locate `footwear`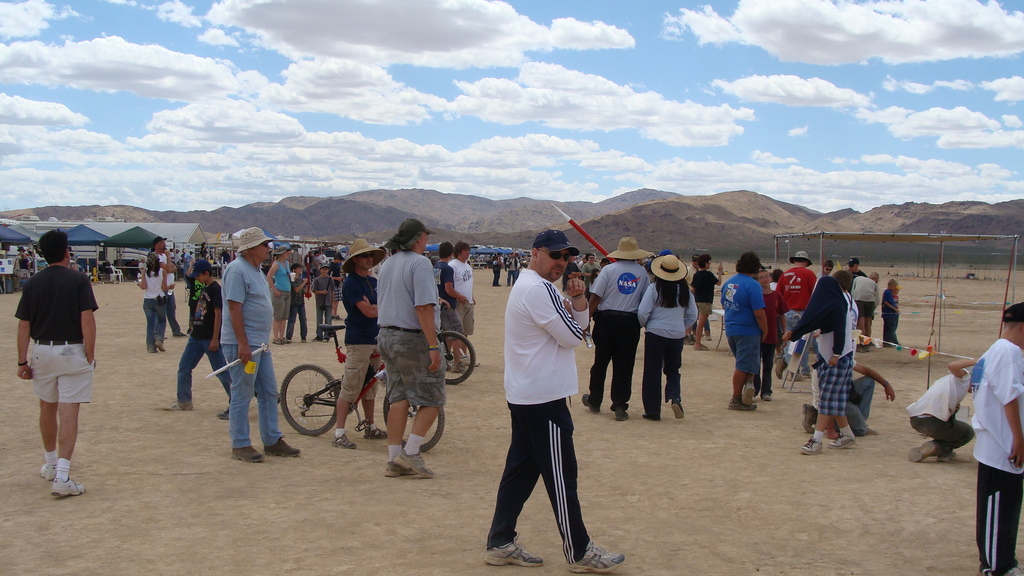
[669, 400, 684, 419]
